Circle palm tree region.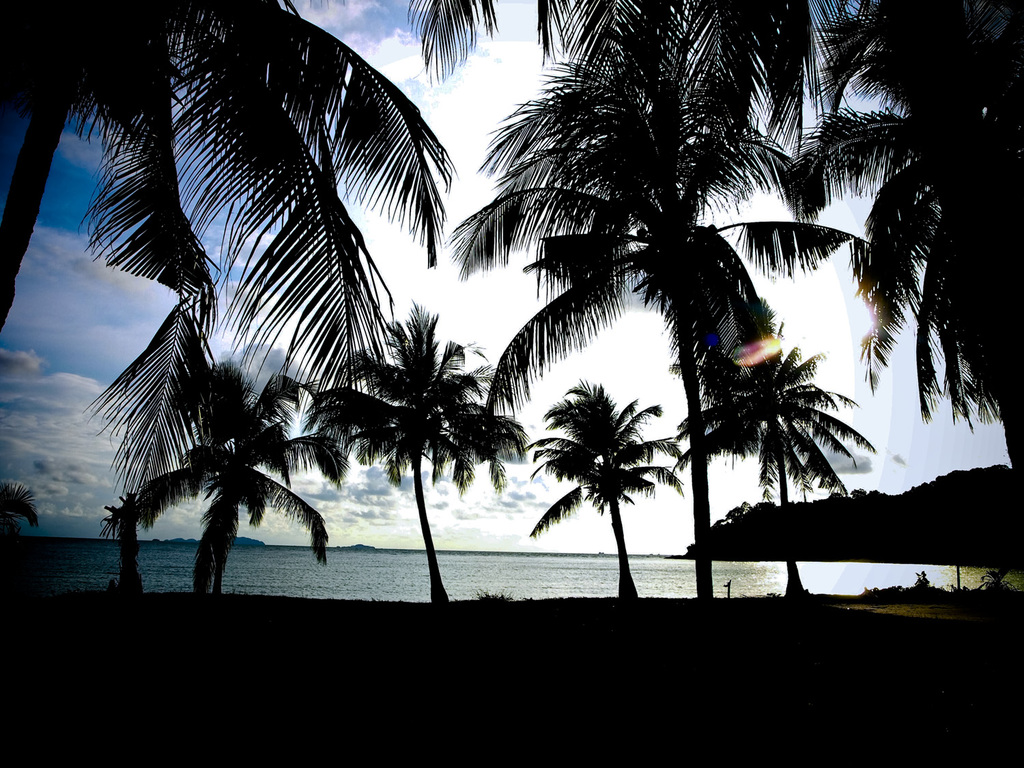
Region: (left=1, top=0, right=457, bottom=385).
